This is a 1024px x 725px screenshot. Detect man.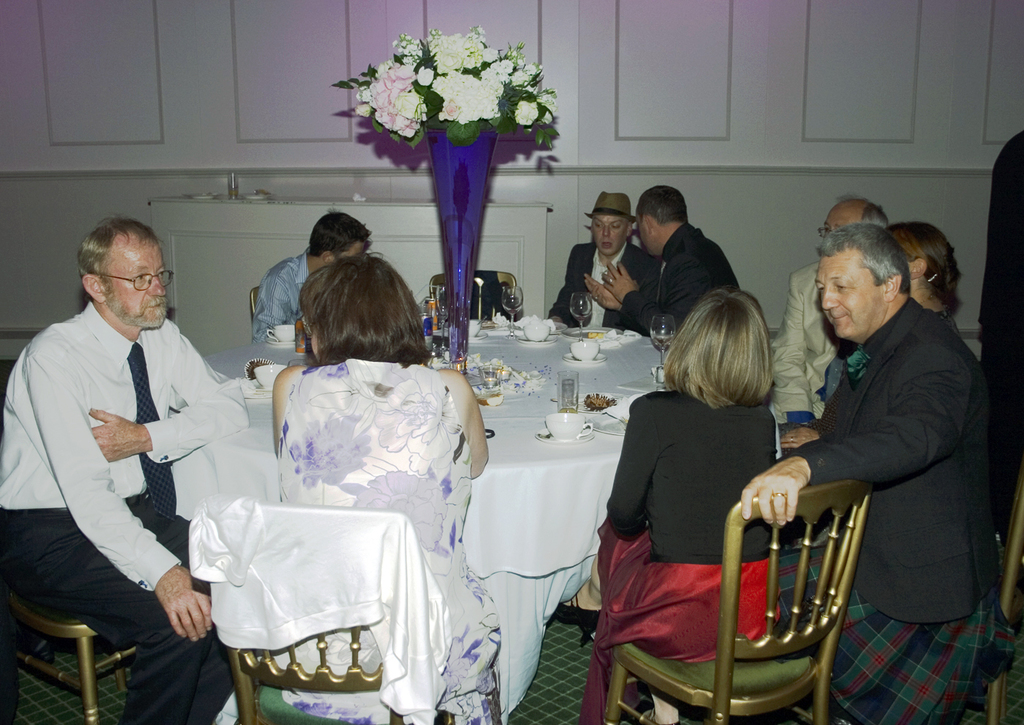
{"x1": 772, "y1": 191, "x2": 888, "y2": 428}.
